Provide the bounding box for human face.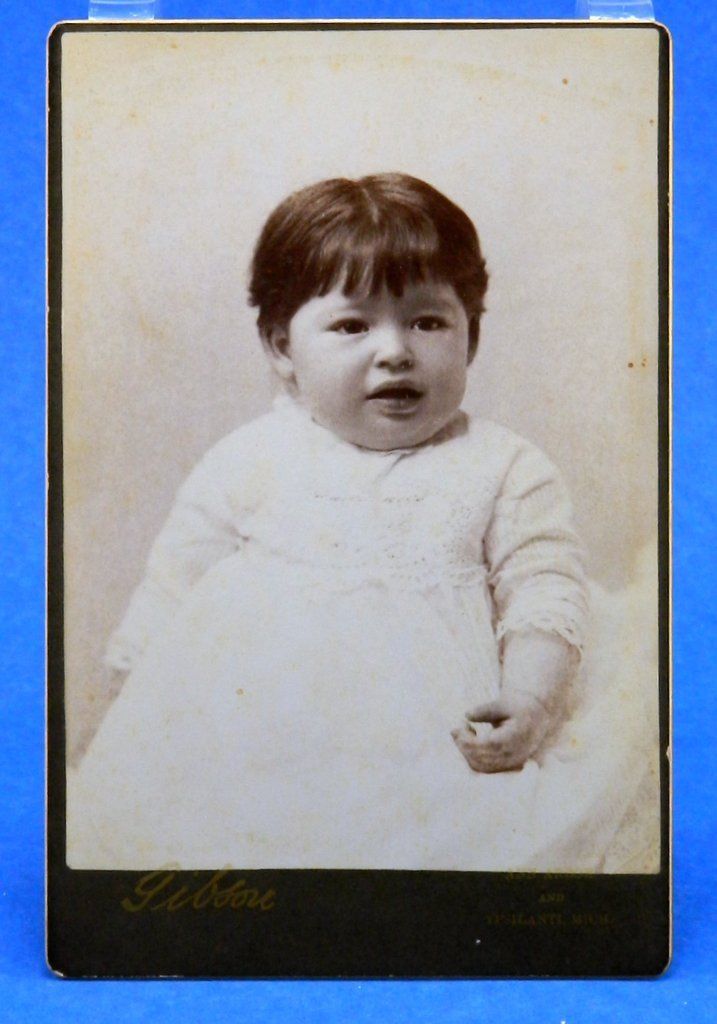
left=288, top=272, right=472, bottom=440.
